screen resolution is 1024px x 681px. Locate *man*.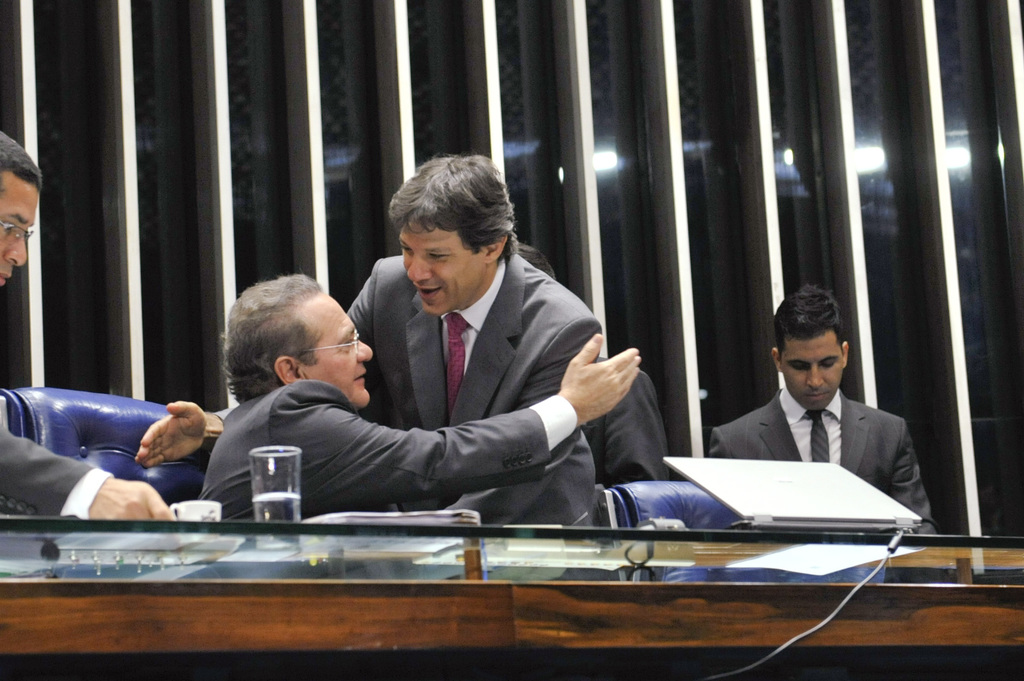
<region>200, 271, 641, 524</region>.
